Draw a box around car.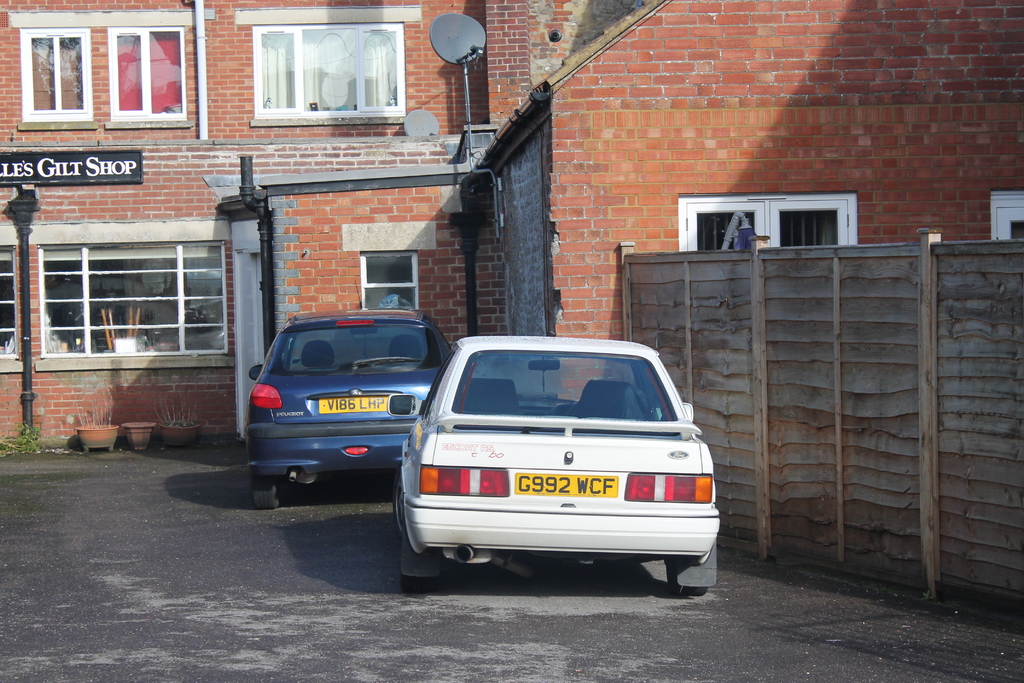
pyautogui.locateOnScreen(251, 306, 463, 508).
